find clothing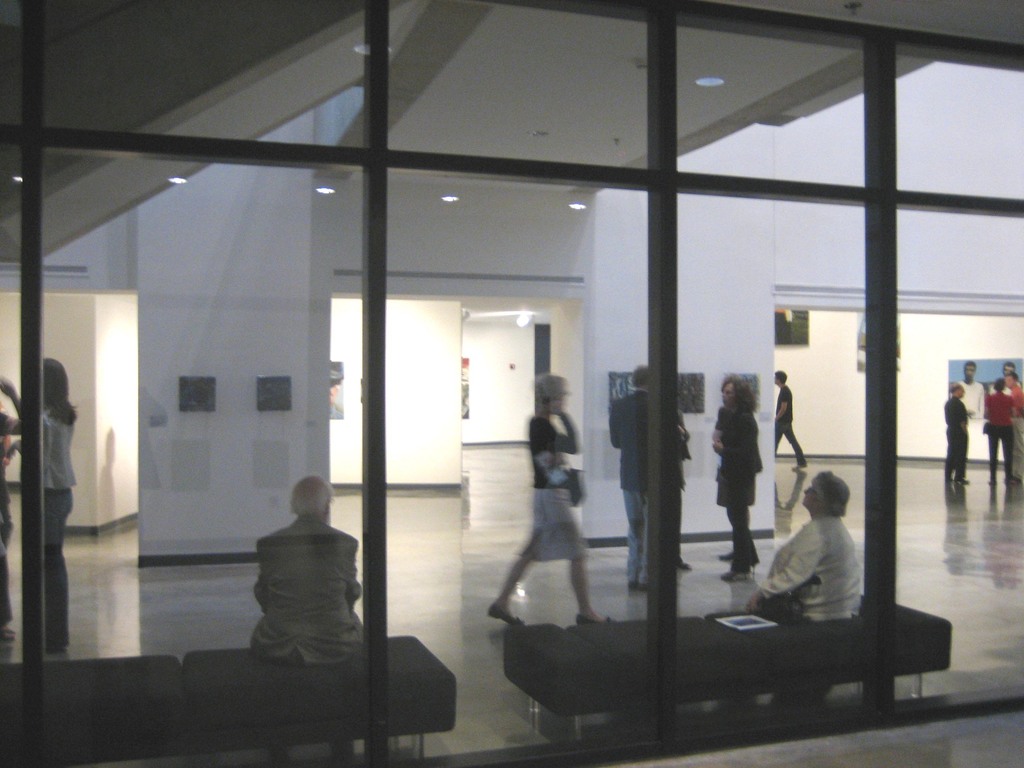
l=43, t=401, r=72, b=654
